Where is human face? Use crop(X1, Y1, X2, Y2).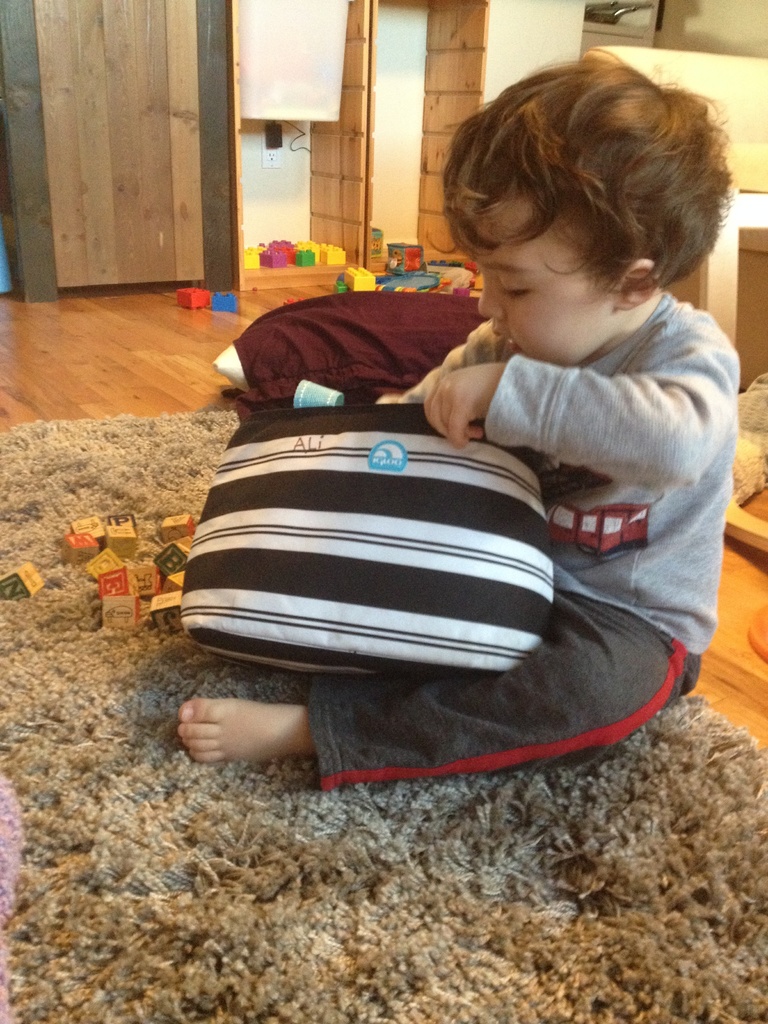
crop(445, 192, 620, 364).
